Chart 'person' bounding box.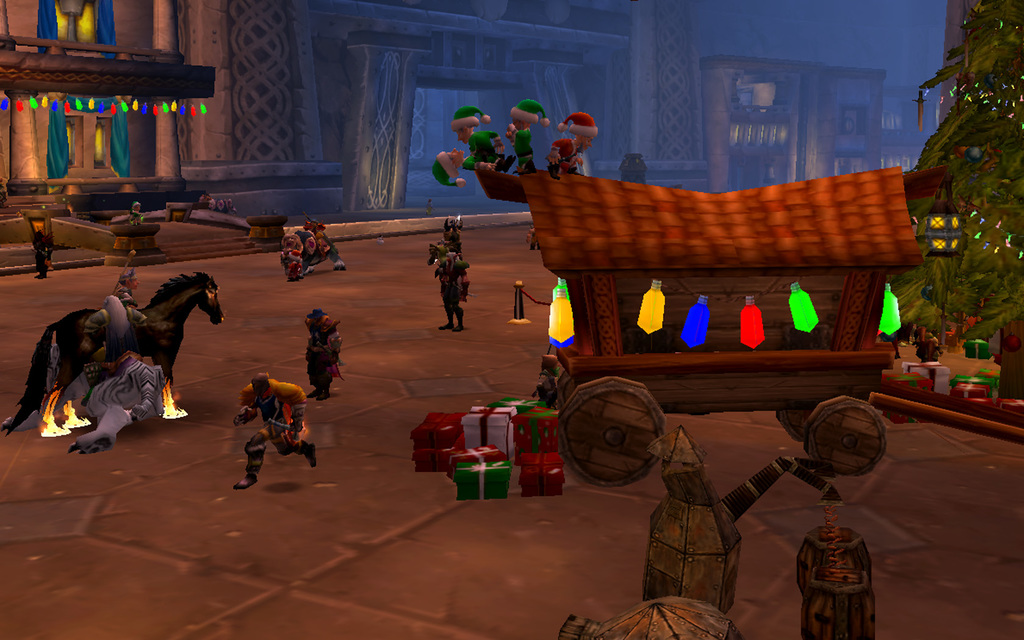
Charted: 227/365/297/475.
